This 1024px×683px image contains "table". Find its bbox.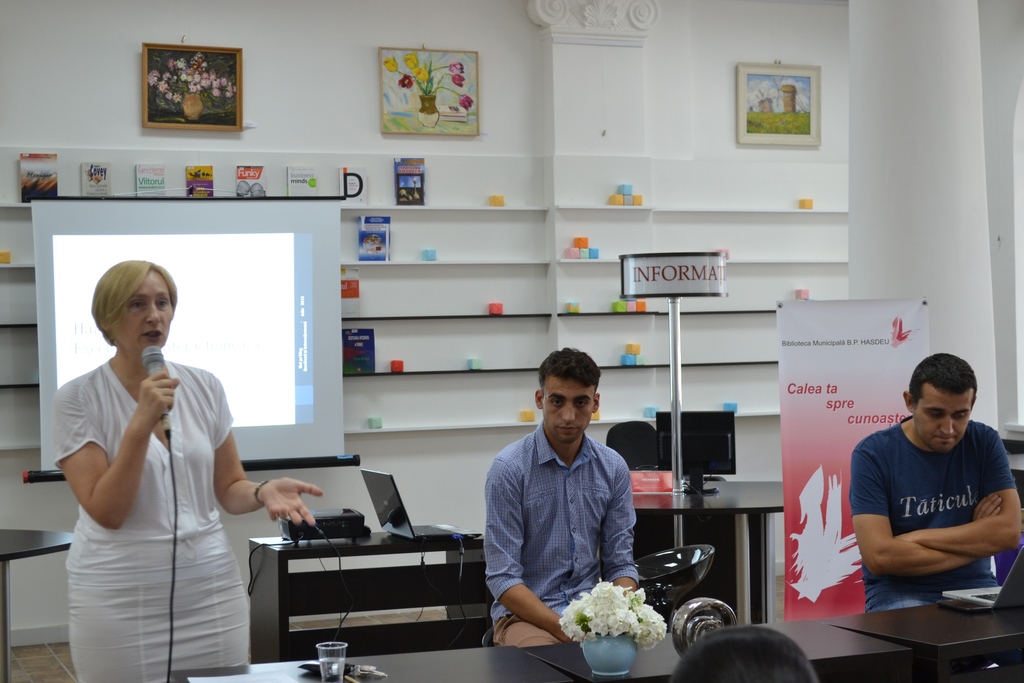
crop(0, 529, 69, 682).
